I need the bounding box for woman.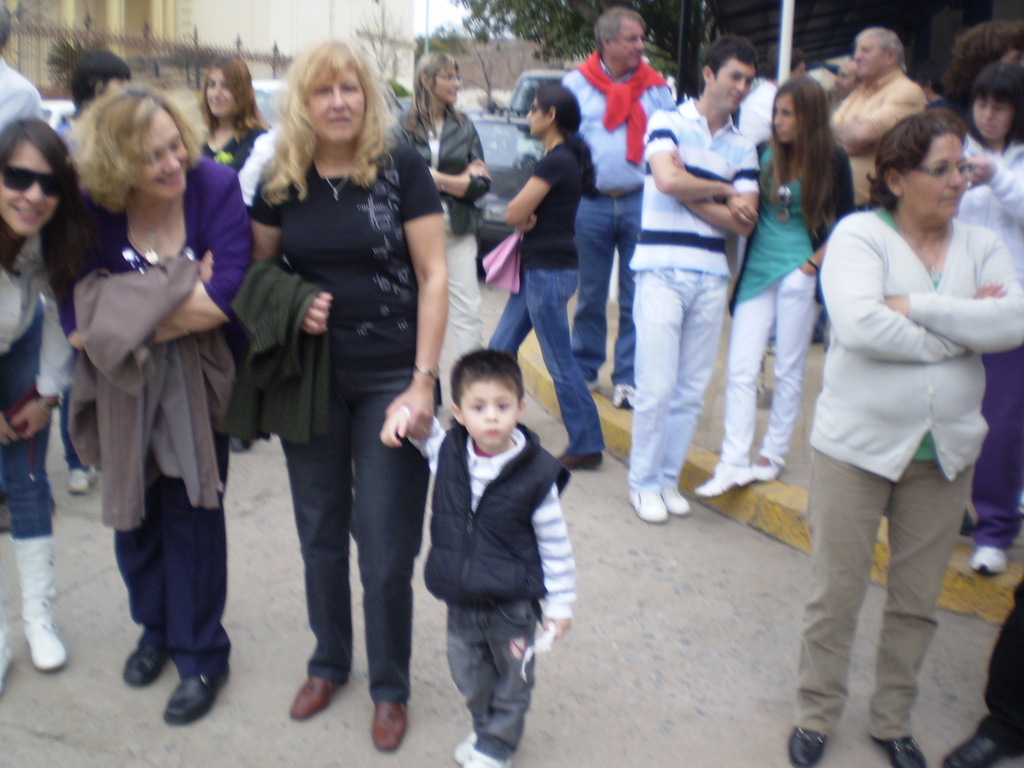
Here it is: box=[697, 76, 857, 500].
